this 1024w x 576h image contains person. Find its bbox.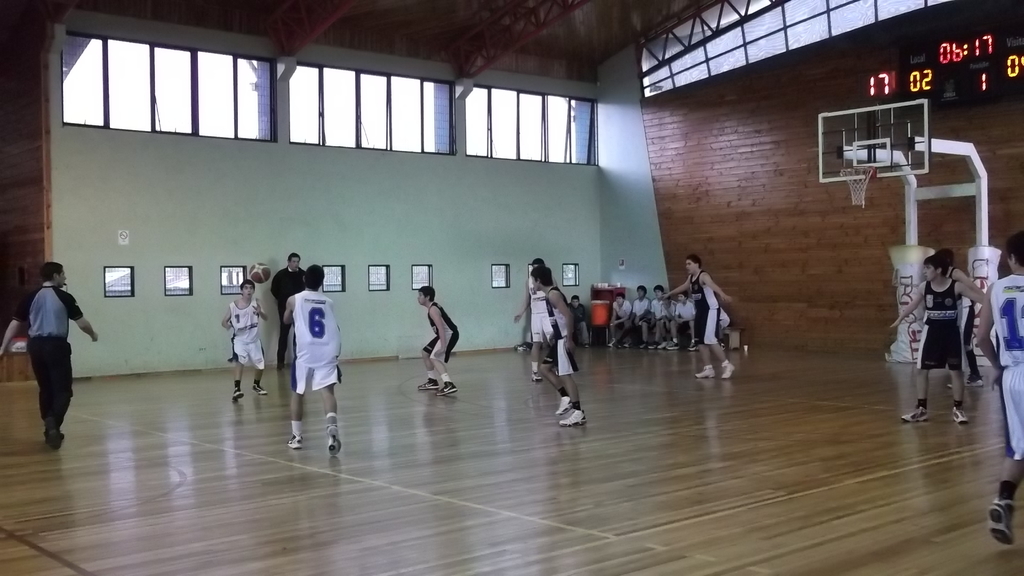
bbox(664, 257, 729, 397).
